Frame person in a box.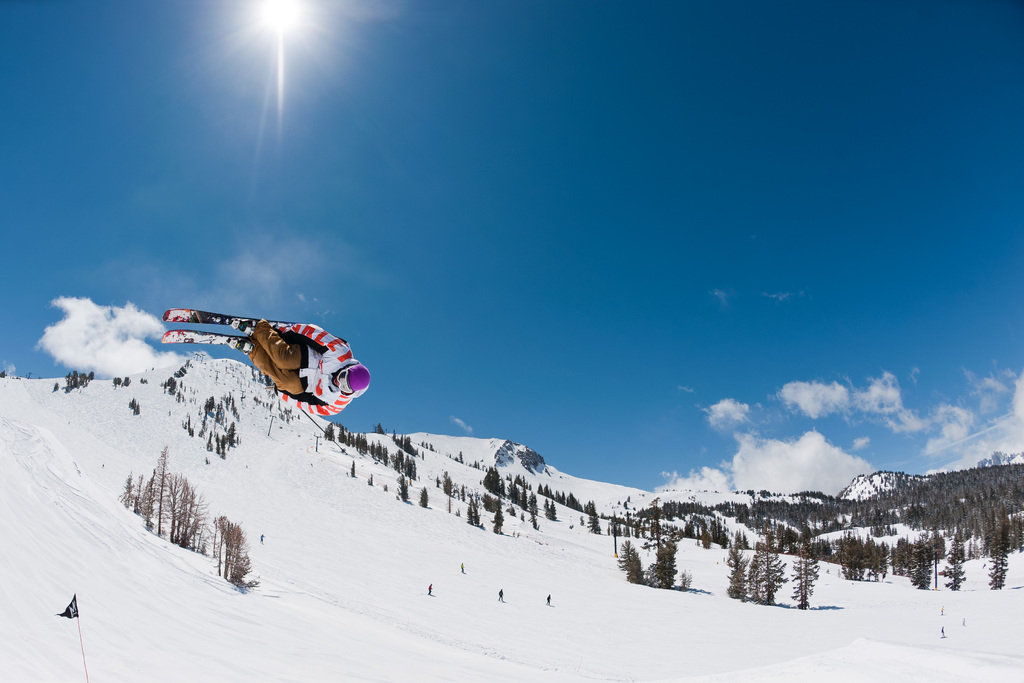
960 614 968 626.
